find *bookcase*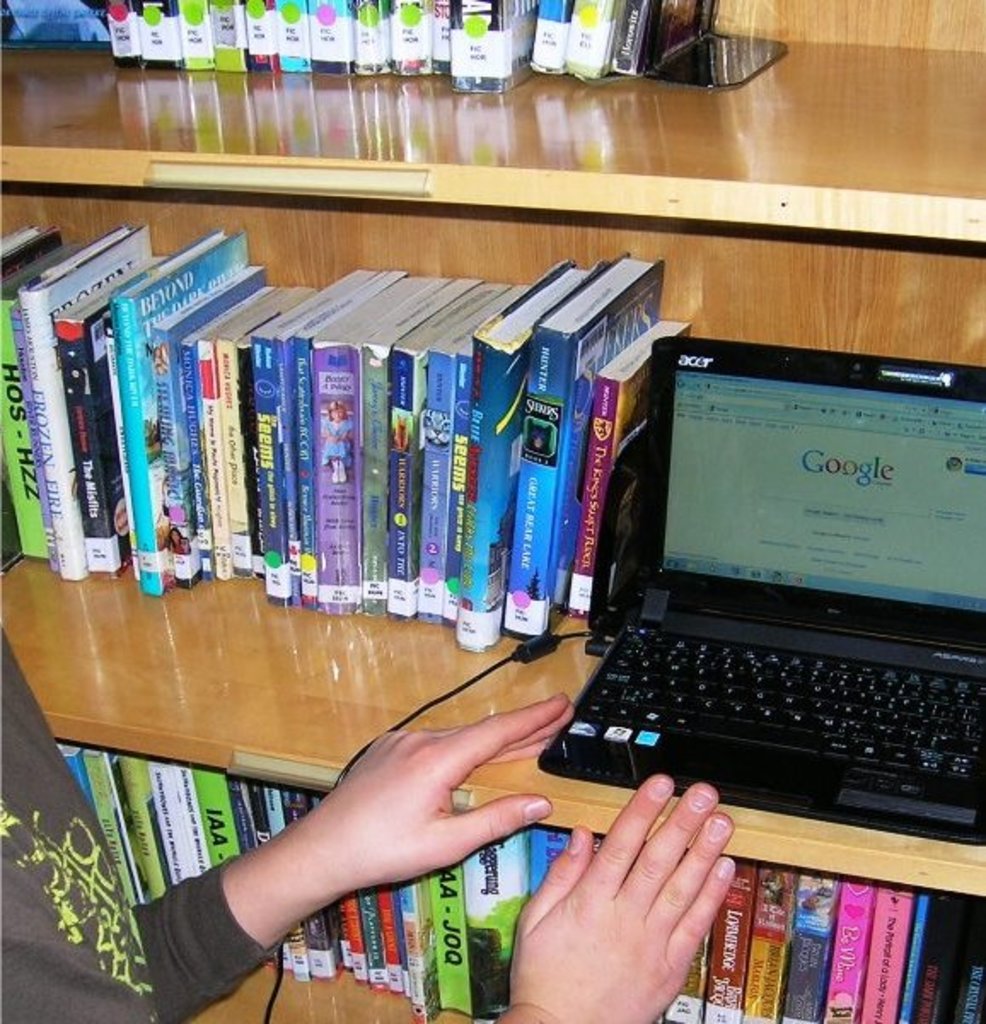
(x1=0, y1=0, x2=984, y2=1022)
